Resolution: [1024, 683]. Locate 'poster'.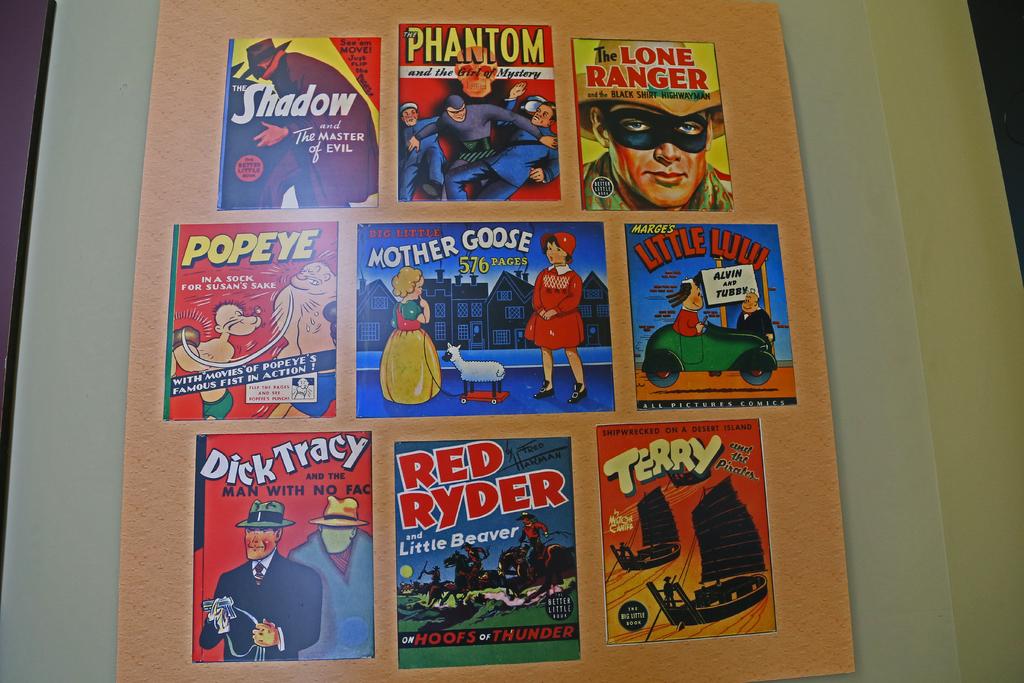
BBox(215, 35, 381, 204).
